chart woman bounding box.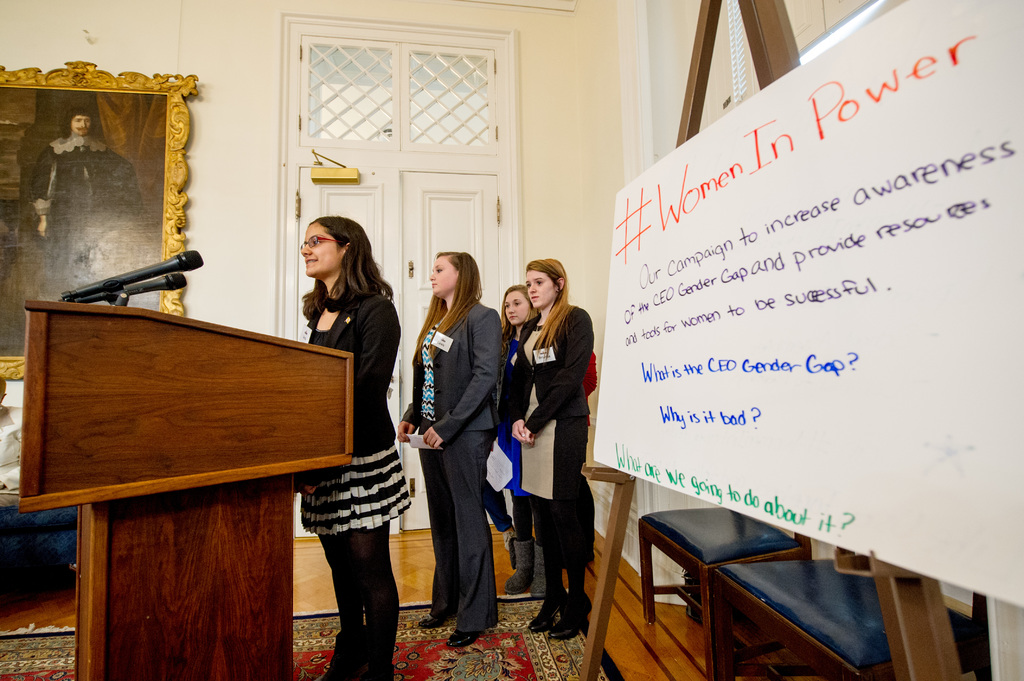
Charted: x1=486, y1=282, x2=536, y2=547.
